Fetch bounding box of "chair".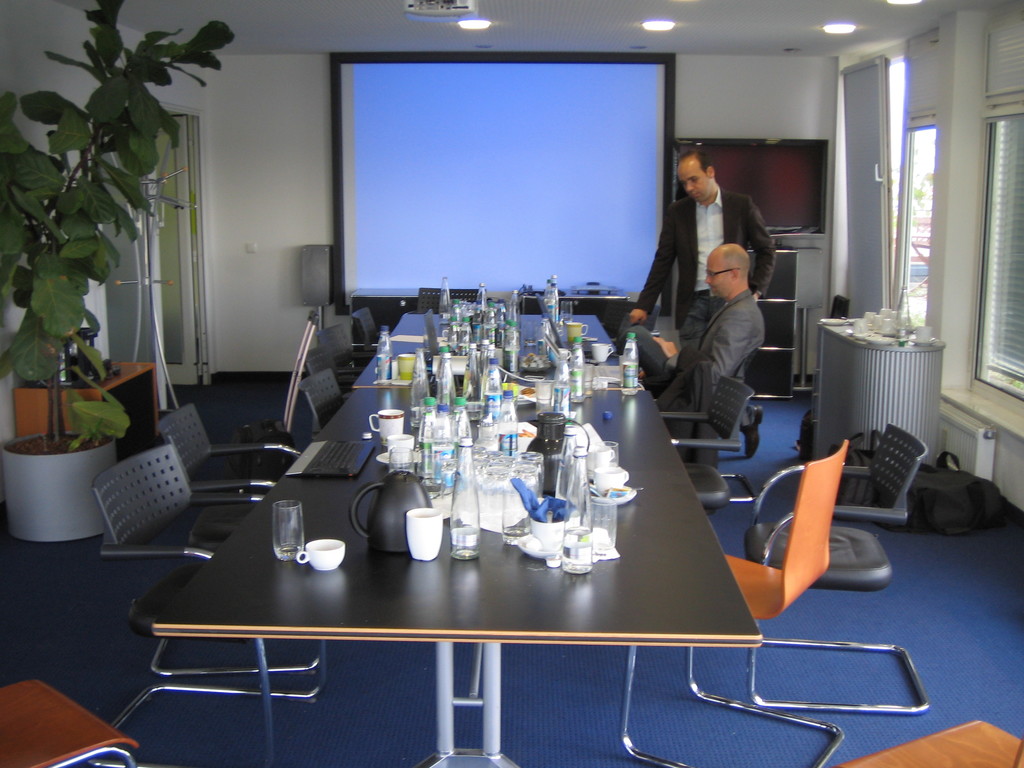
Bbox: (87,442,326,767).
